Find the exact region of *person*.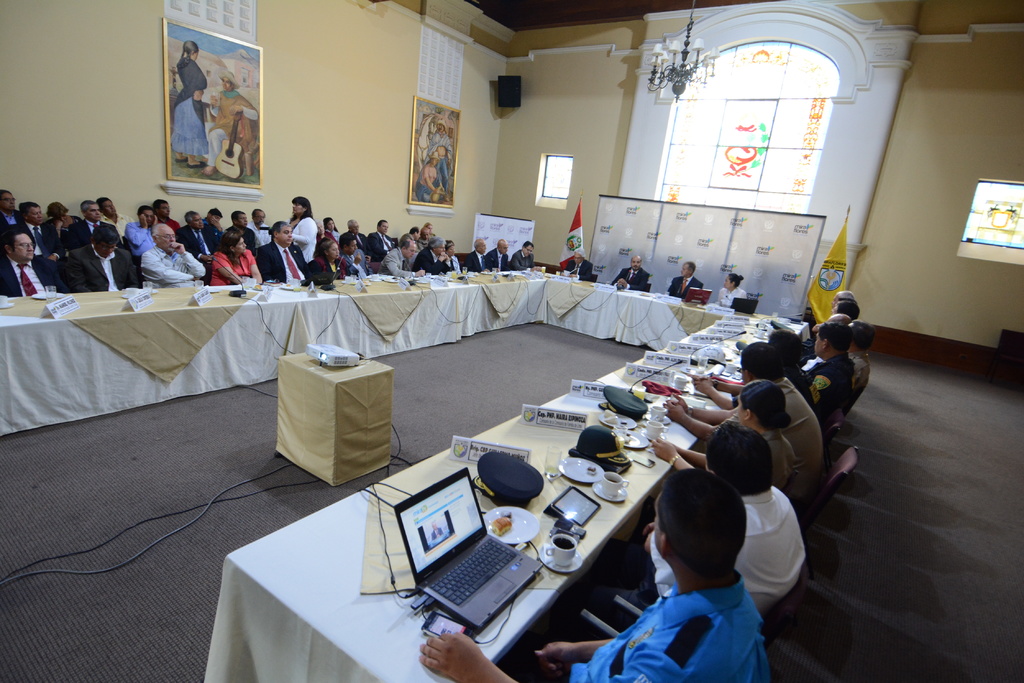
Exact region: <box>614,257,650,291</box>.
